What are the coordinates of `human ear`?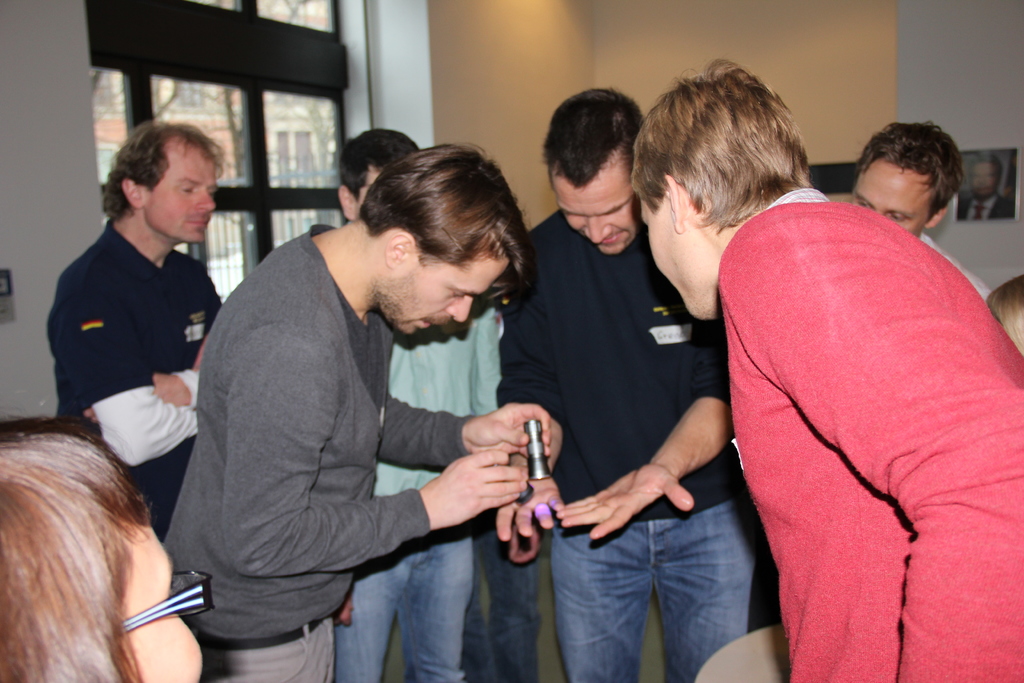
{"x1": 385, "y1": 233, "x2": 413, "y2": 266}.
